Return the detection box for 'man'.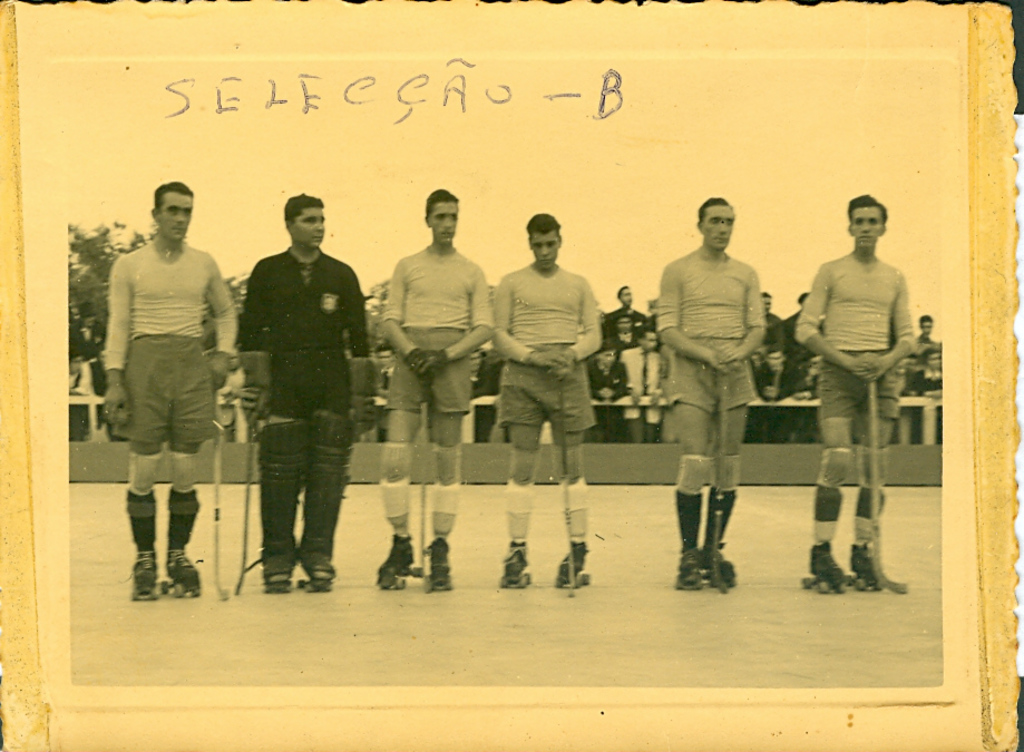
pyautogui.locateOnScreen(606, 283, 645, 336).
